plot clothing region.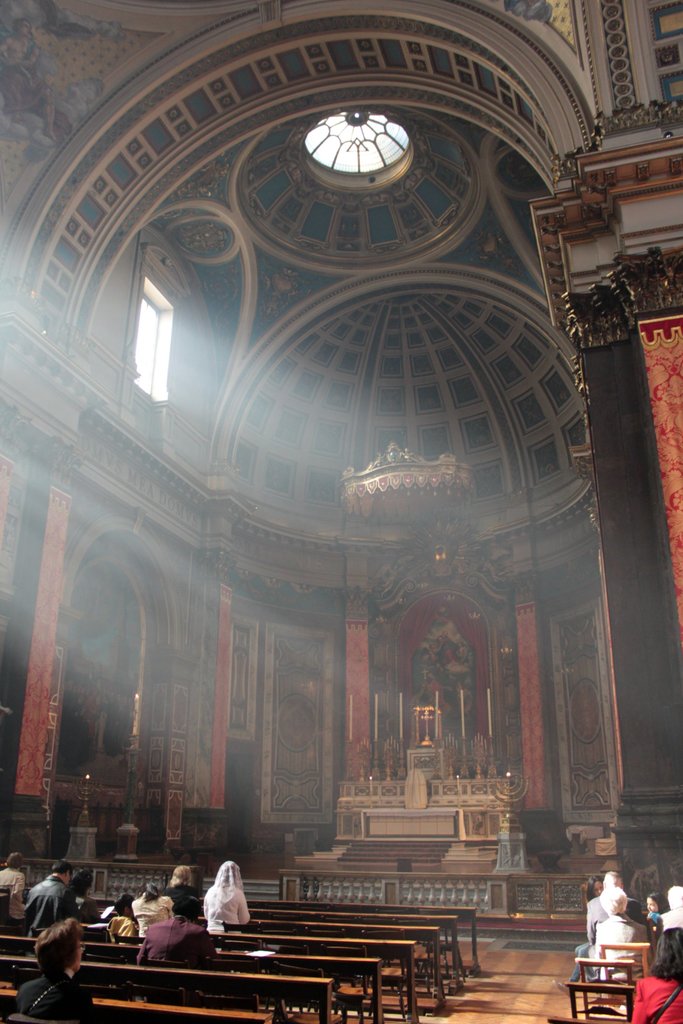
Plotted at bbox=(107, 913, 131, 938).
